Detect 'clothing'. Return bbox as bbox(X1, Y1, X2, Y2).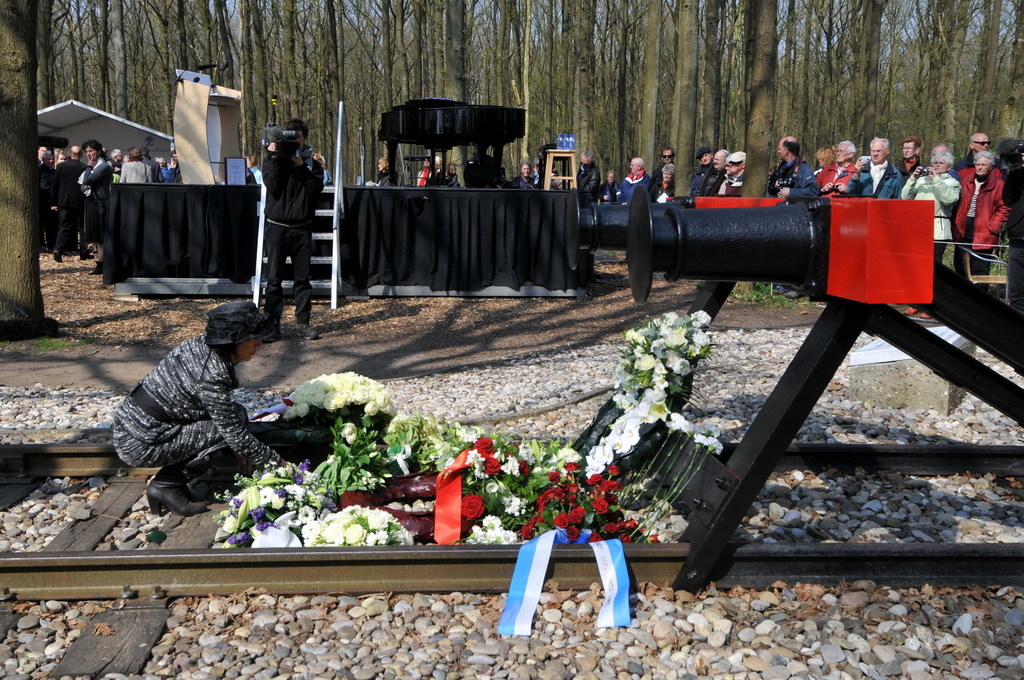
bbox(261, 146, 323, 325).
